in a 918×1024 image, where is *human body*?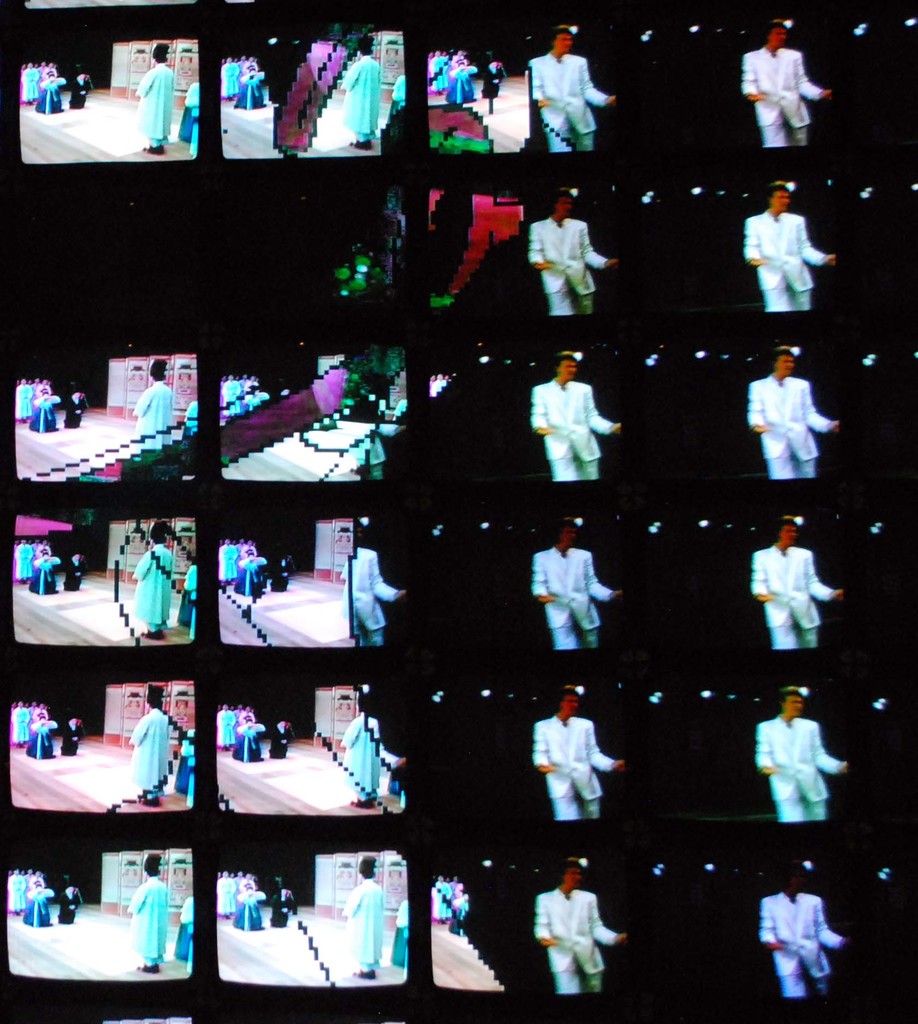
<box>343,554,404,655</box>.
